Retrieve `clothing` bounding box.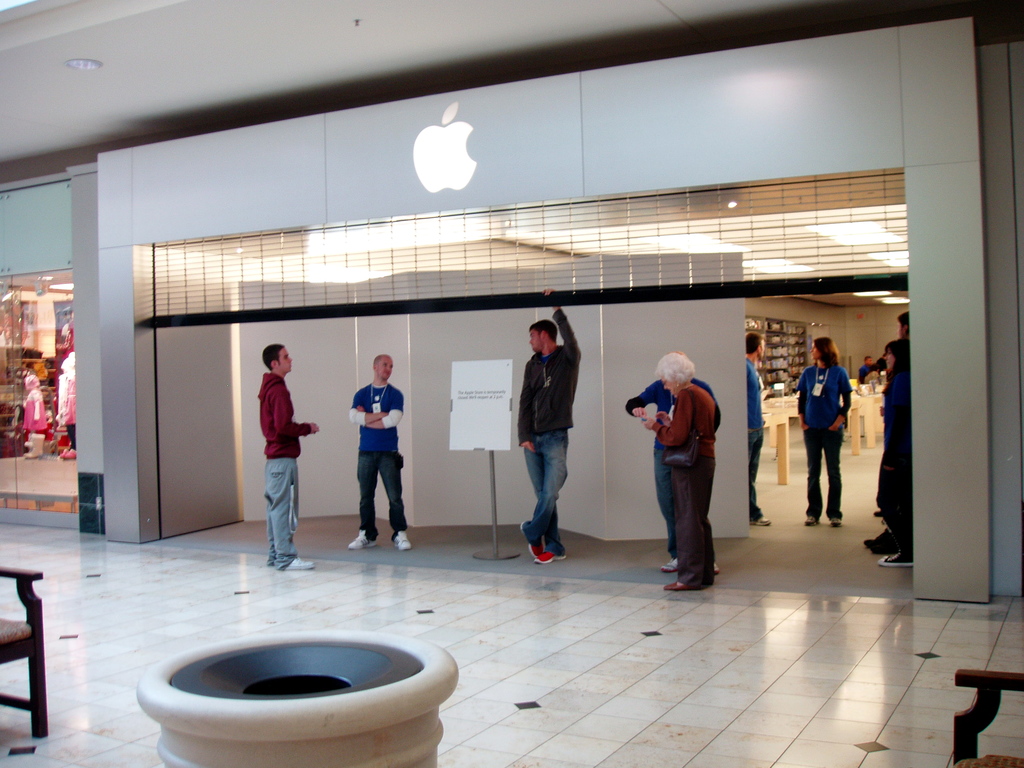
Bounding box: region(858, 361, 876, 382).
